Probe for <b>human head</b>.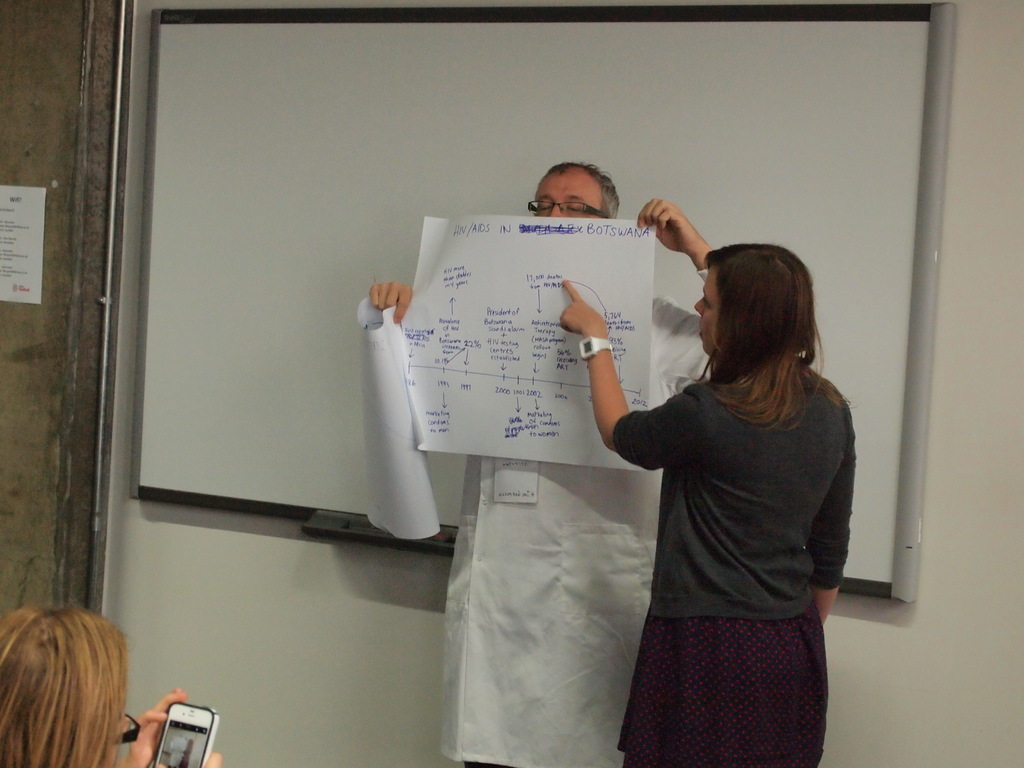
Probe result: x1=0 y1=605 x2=142 y2=767.
